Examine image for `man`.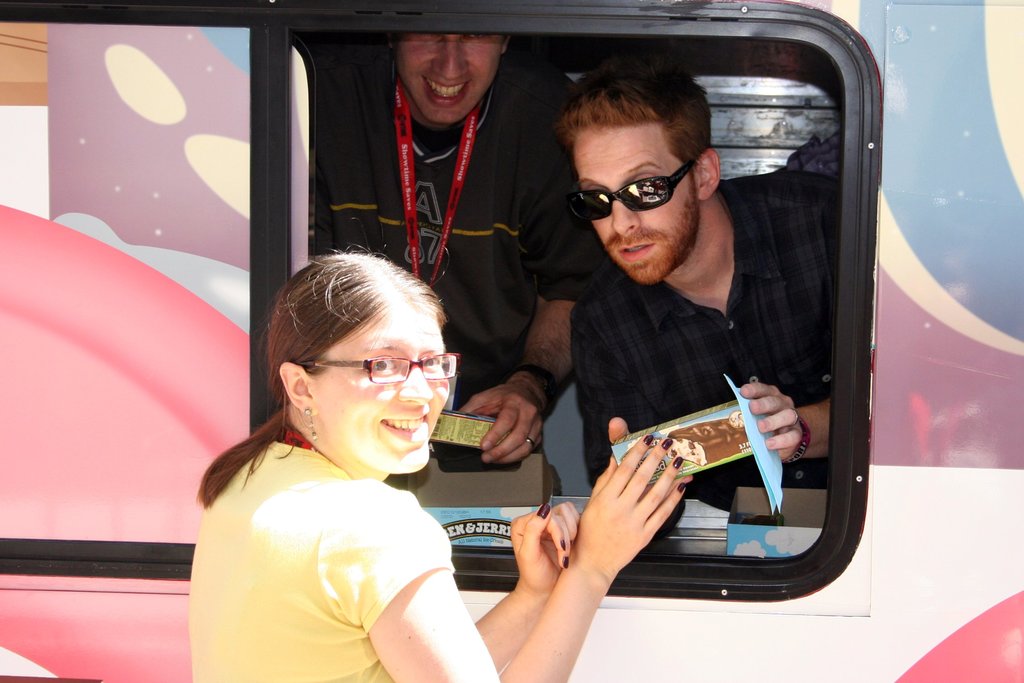
Examination result: [left=314, top=31, right=605, bottom=467].
